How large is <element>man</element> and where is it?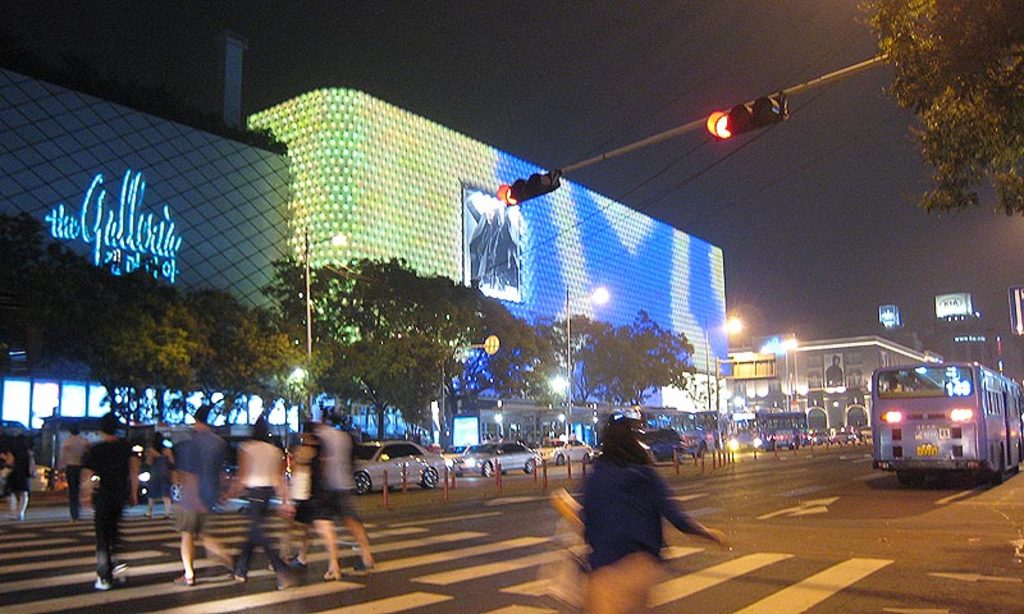
Bounding box: [left=823, top=354, right=841, bottom=385].
